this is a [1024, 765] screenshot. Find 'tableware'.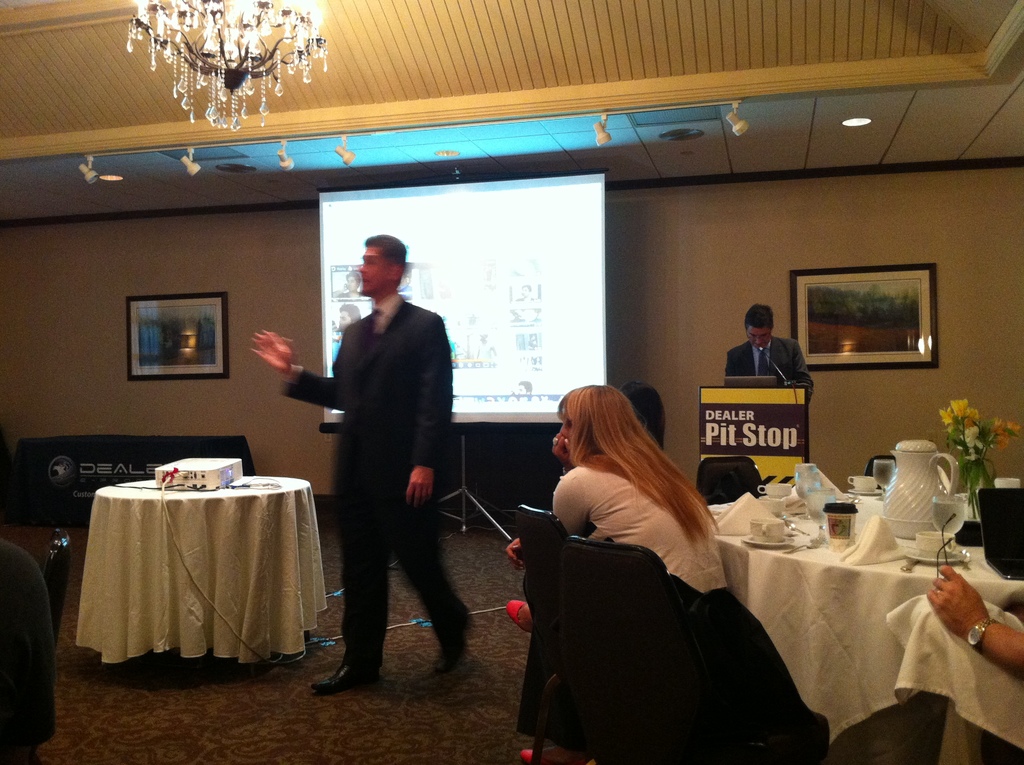
Bounding box: BBox(749, 514, 781, 543).
